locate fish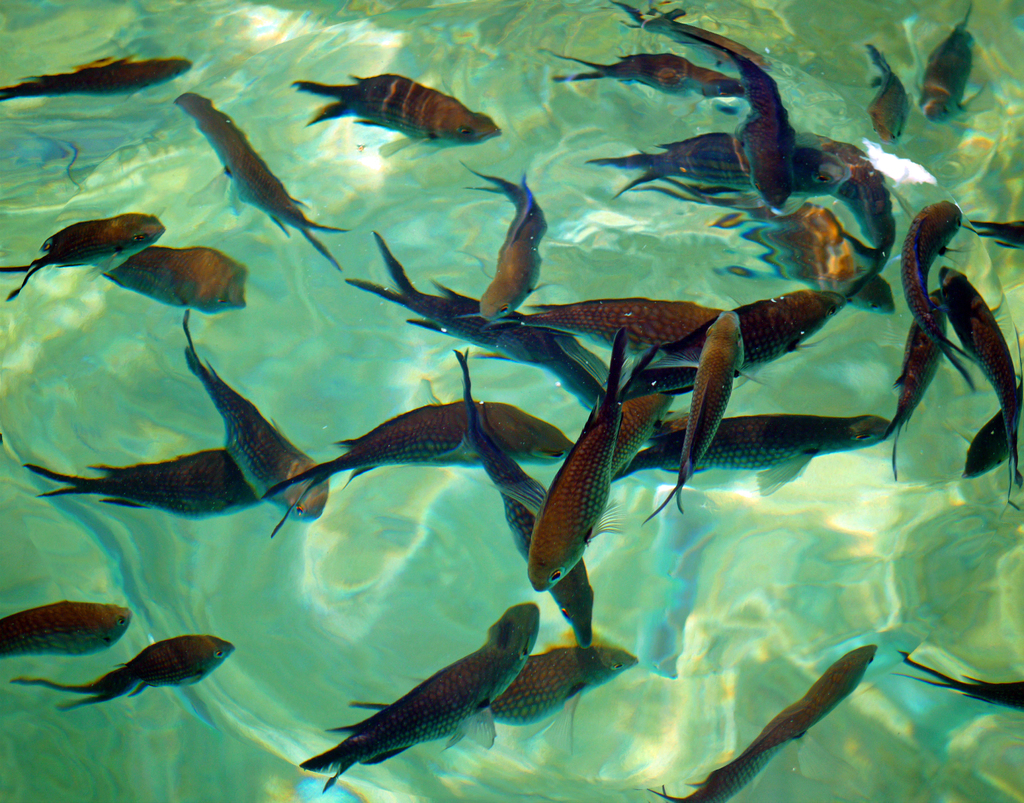
<box>634,310,781,535</box>
